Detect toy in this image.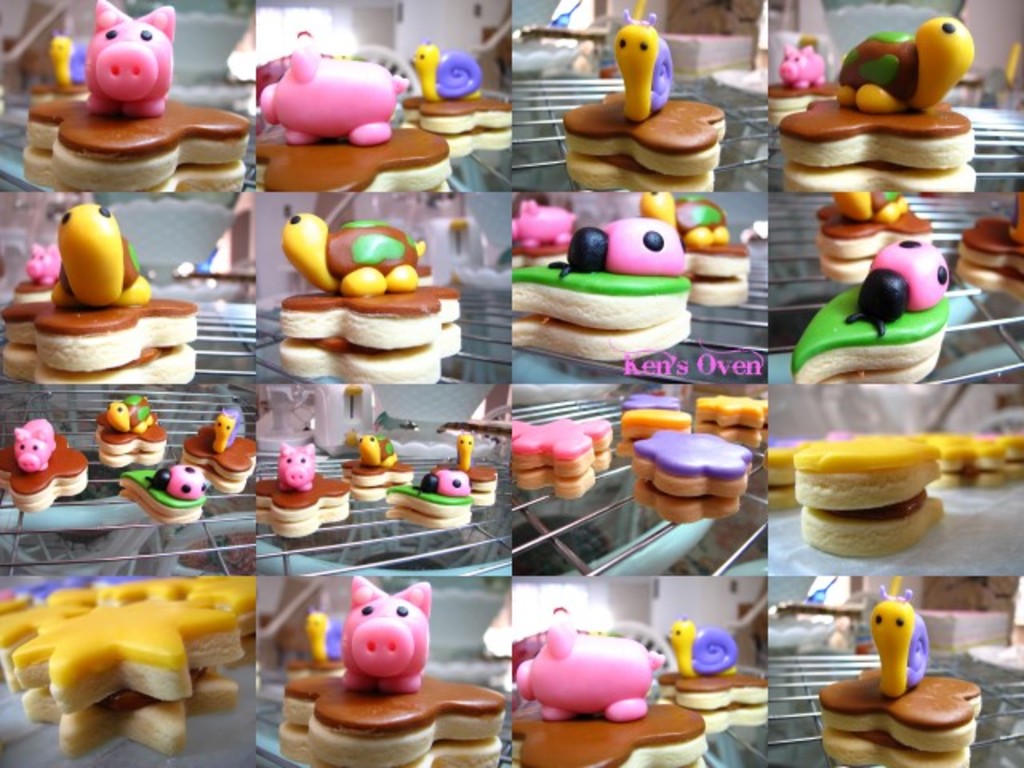
Detection: l=16, t=0, r=248, b=197.
